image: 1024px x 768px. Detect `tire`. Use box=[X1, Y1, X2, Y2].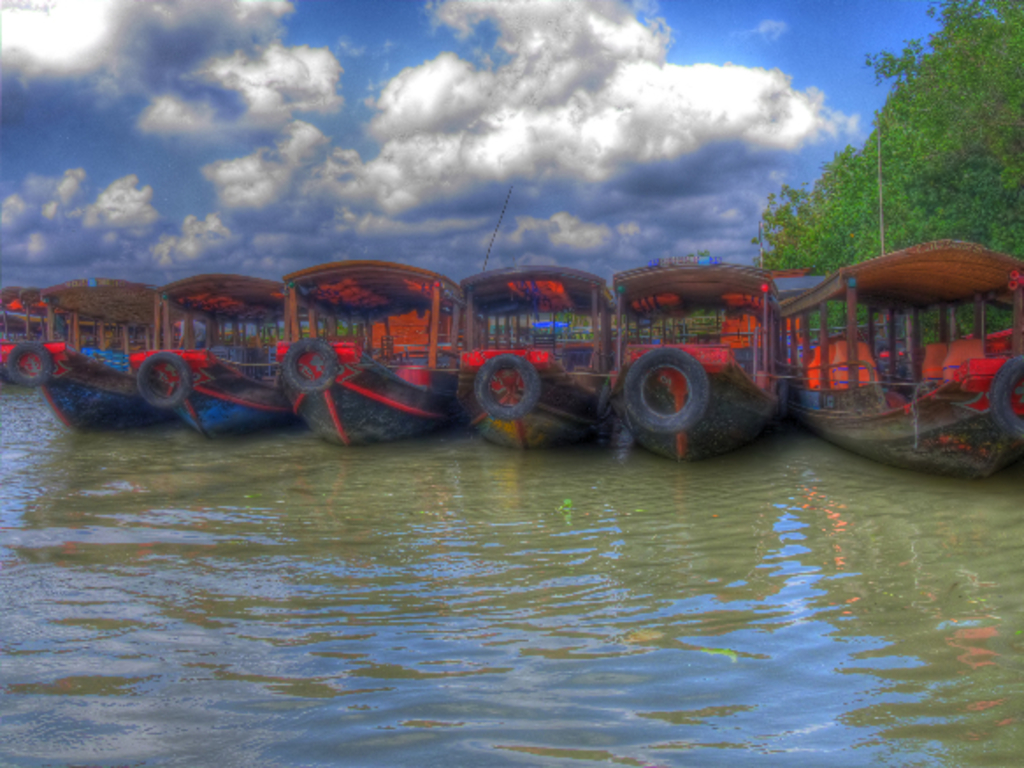
box=[2, 343, 60, 388].
